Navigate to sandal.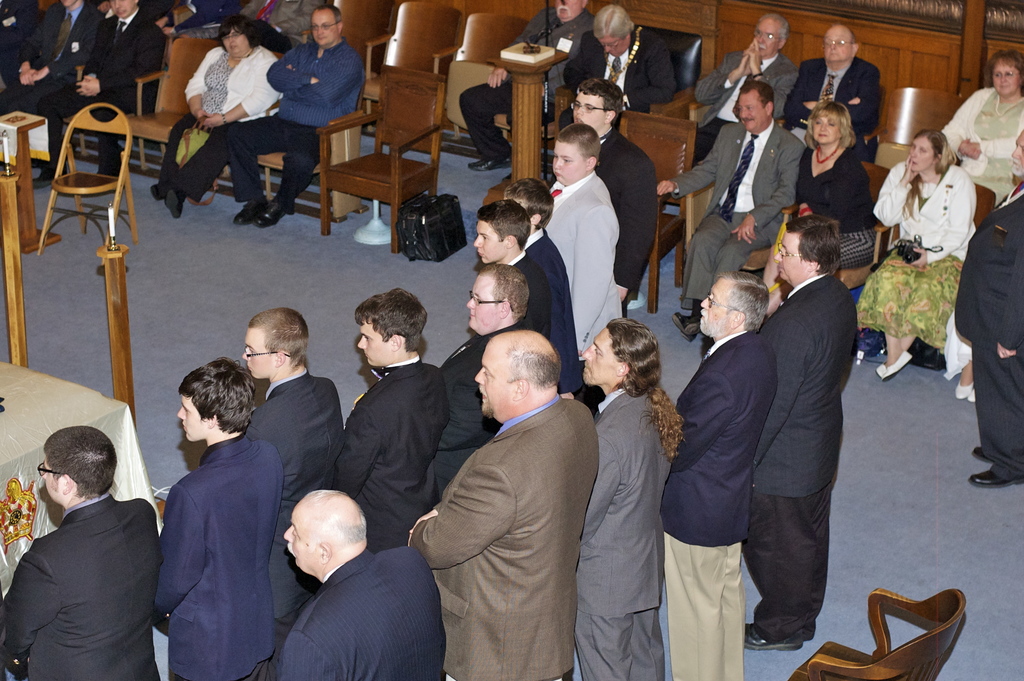
Navigation target: [878,351,912,380].
